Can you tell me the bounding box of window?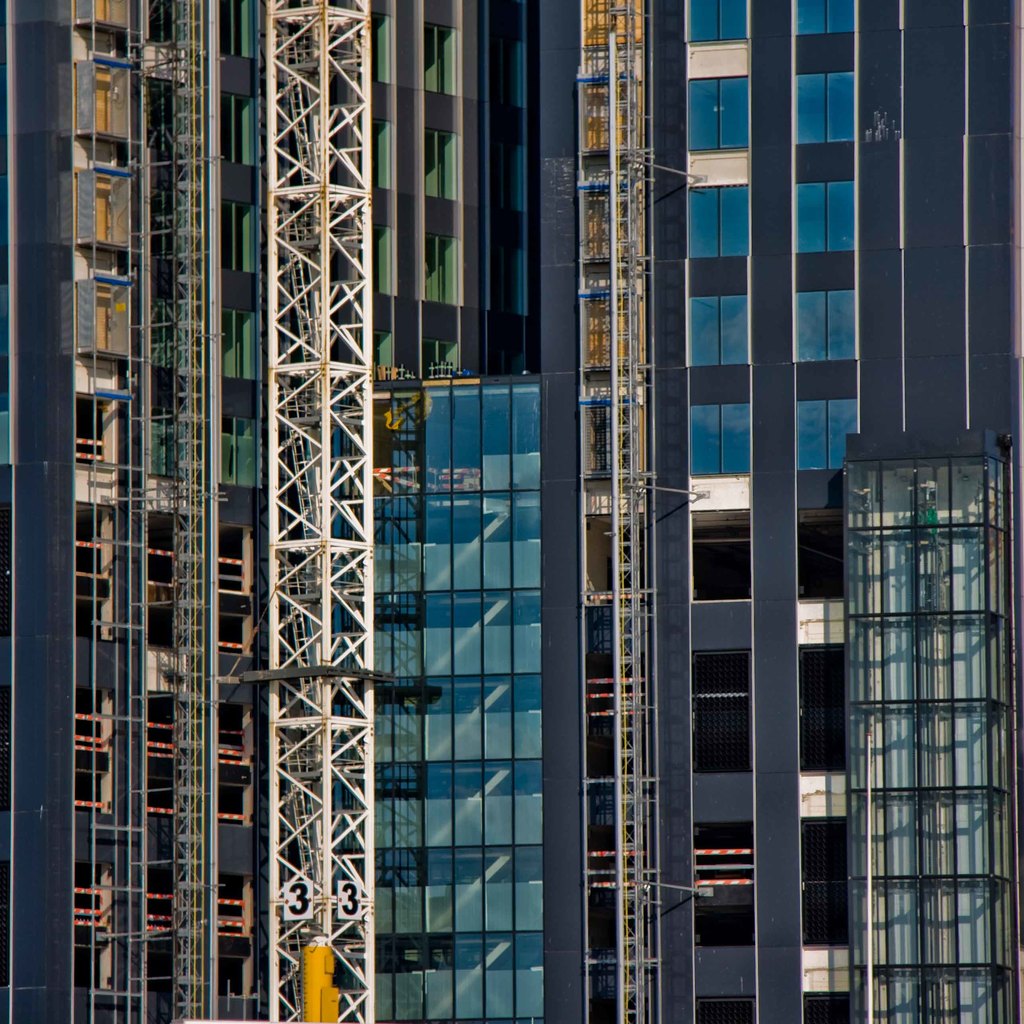
796,813,851,949.
